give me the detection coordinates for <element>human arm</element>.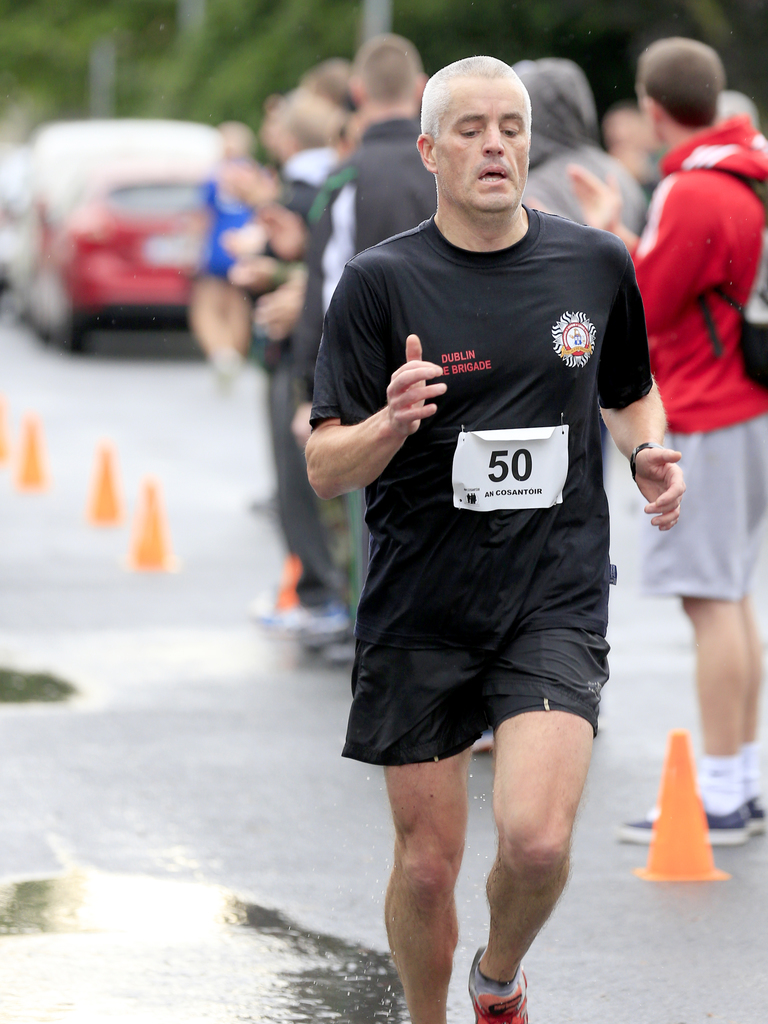
<region>569, 154, 644, 239</region>.
